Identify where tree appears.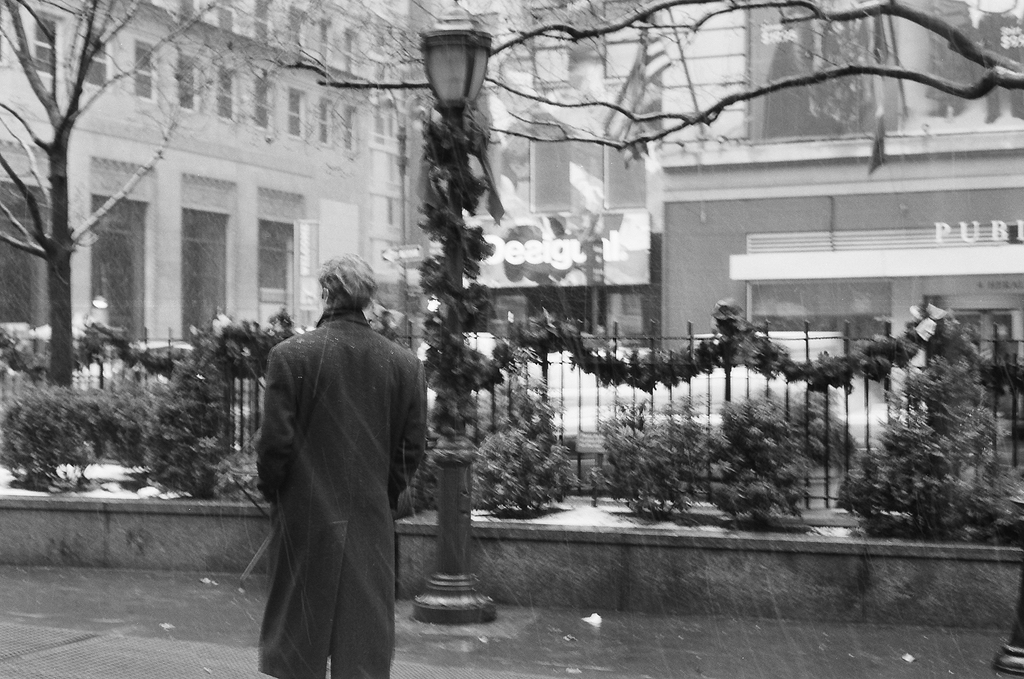
Appears at [left=265, top=0, right=1022, bottom=99].
